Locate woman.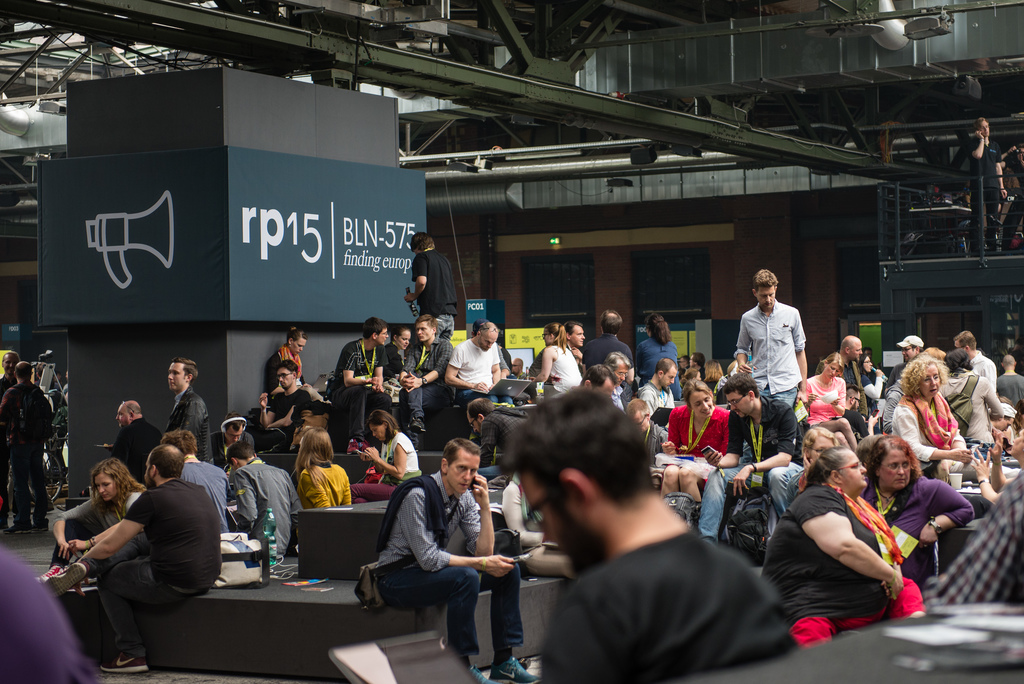
Bounding box: [36,454,156,583].
